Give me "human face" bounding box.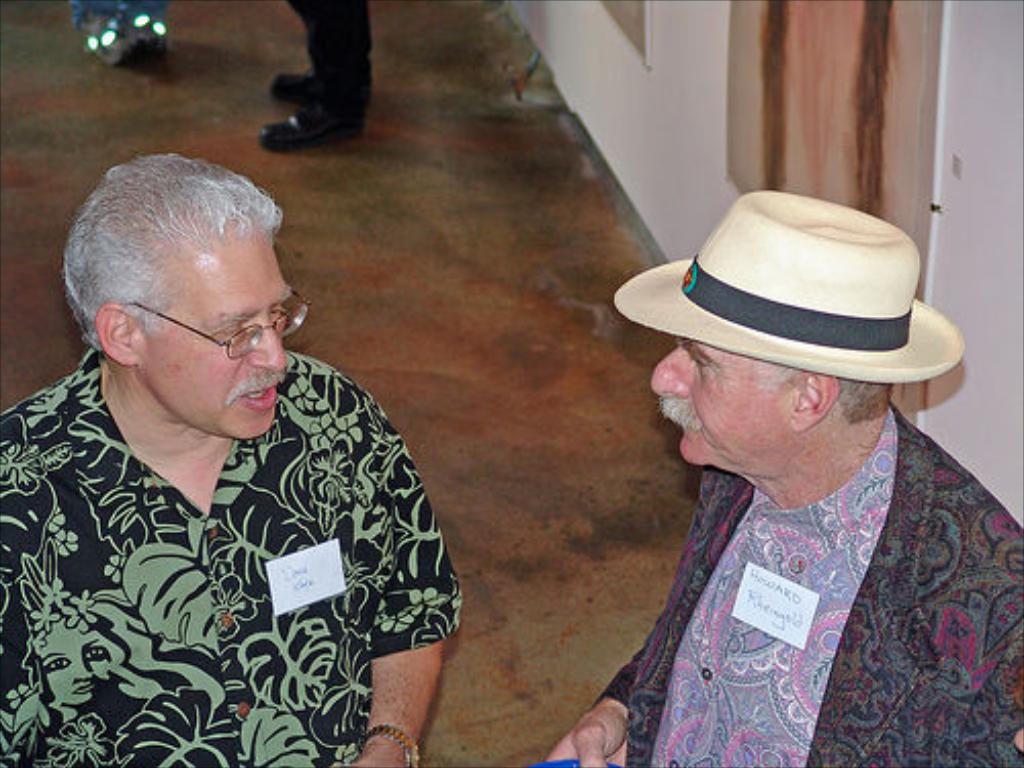
(left=129, top=236, right=299, bottom=446).
